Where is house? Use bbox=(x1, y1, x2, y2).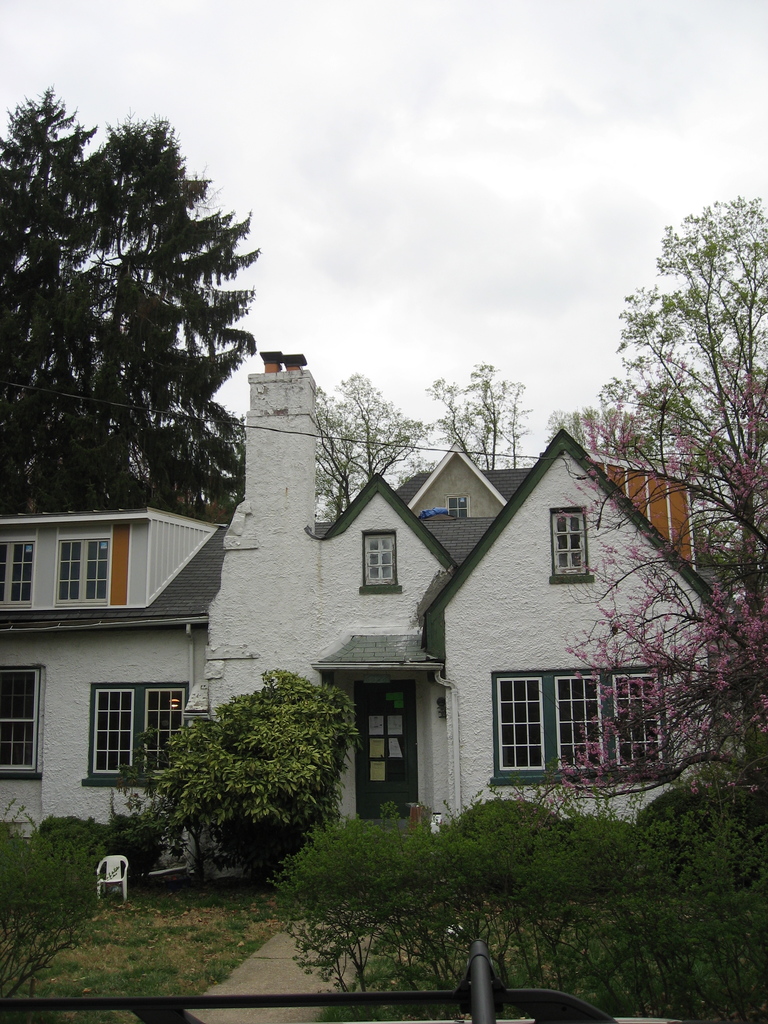
bbox=(0, 348, 767, 842).
